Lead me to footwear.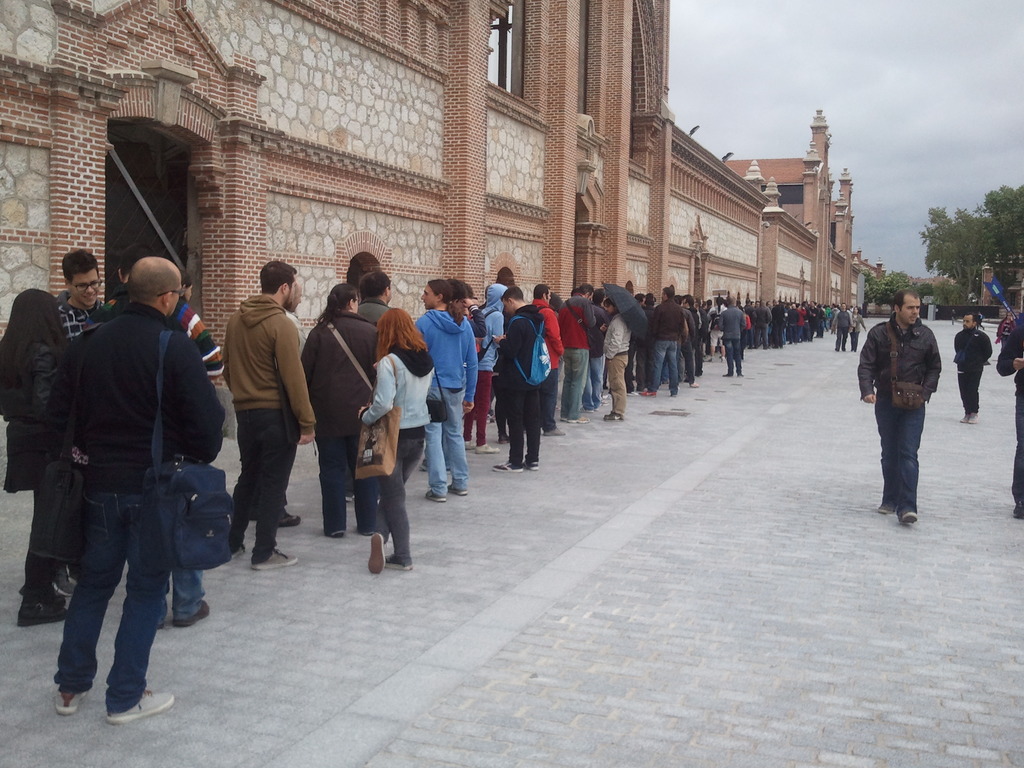
Lead to crop(1011, 496, 1023, 518).
